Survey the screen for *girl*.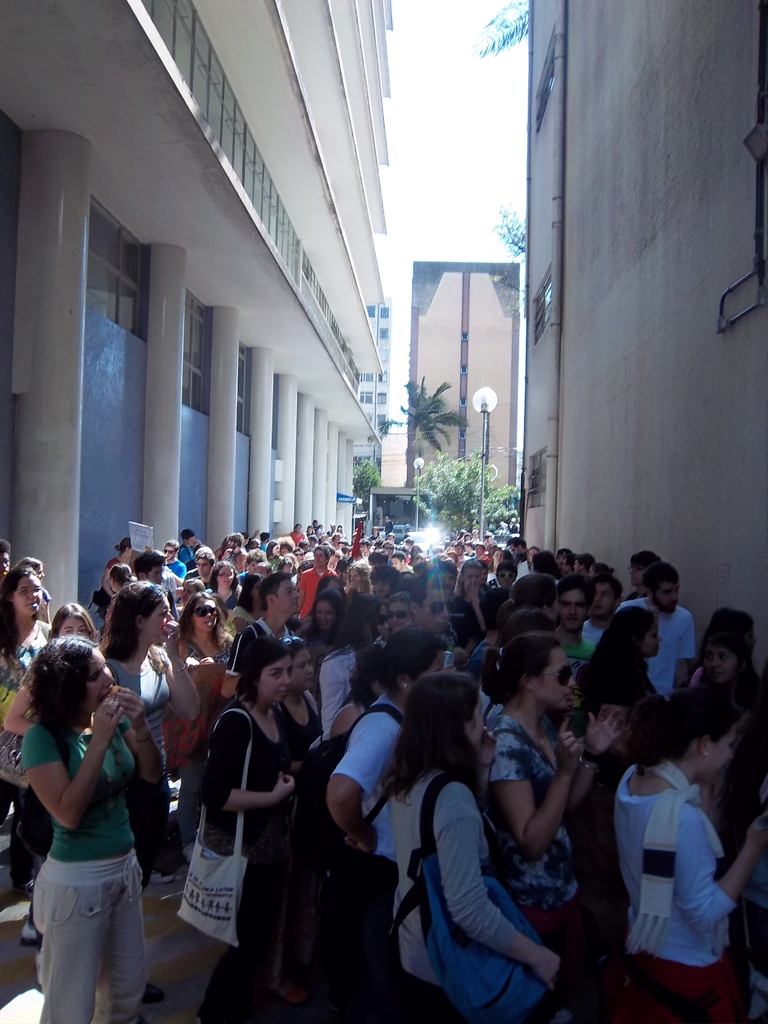
Survey found: left=203, top=623, right=301, bottom=1023.
